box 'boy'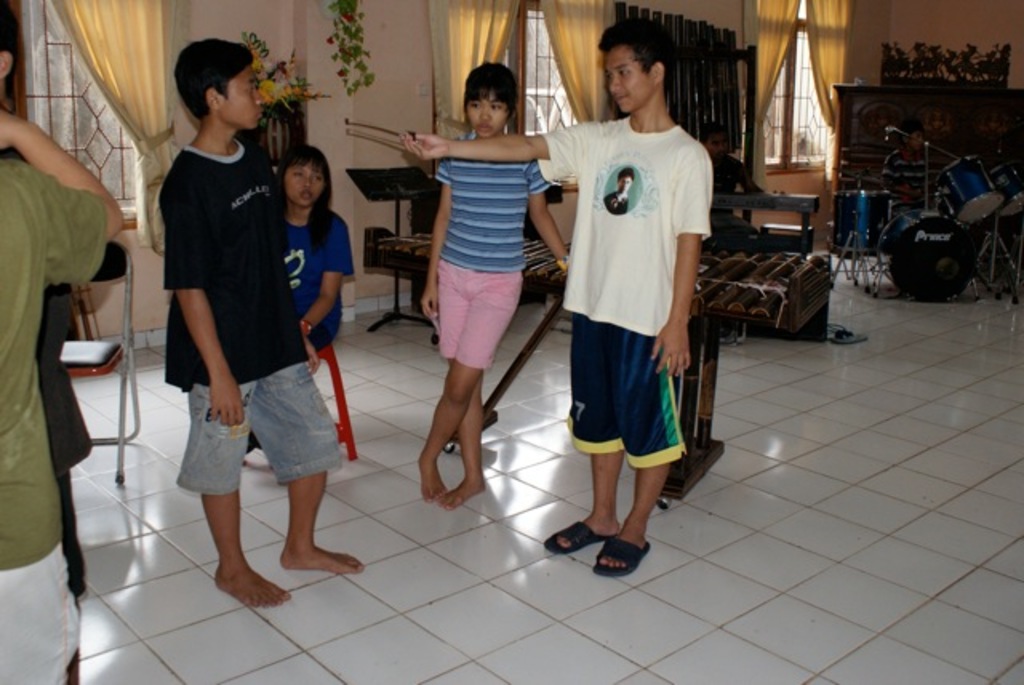
[x1=402, y1=19, x2=714, y2=568]
